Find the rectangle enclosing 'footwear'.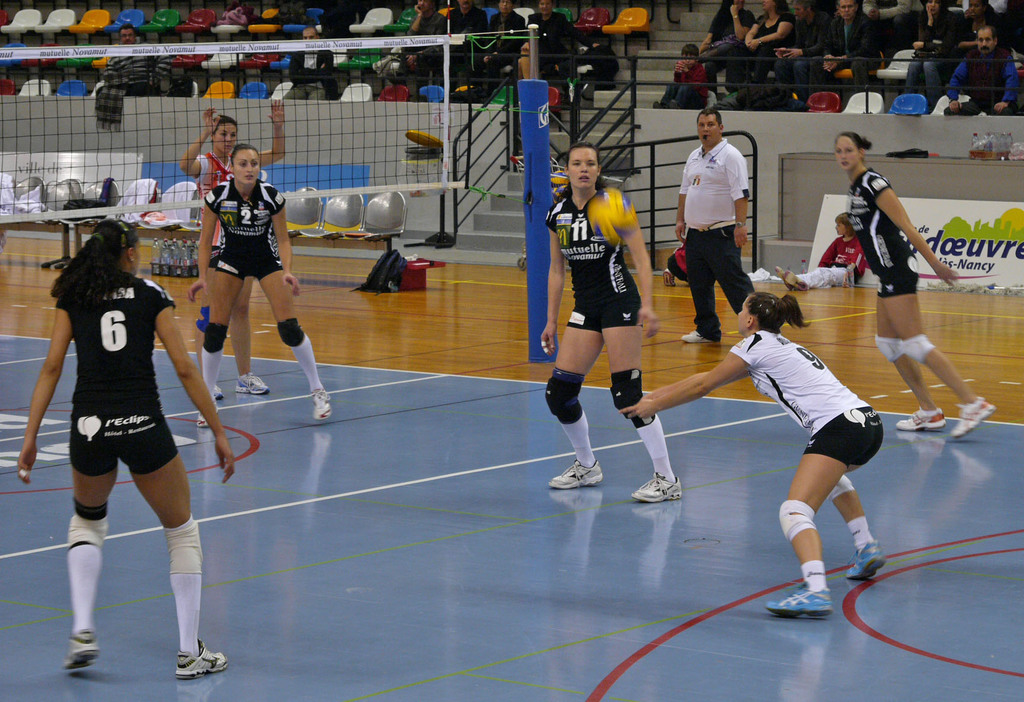
212, 383, 227, 403.
